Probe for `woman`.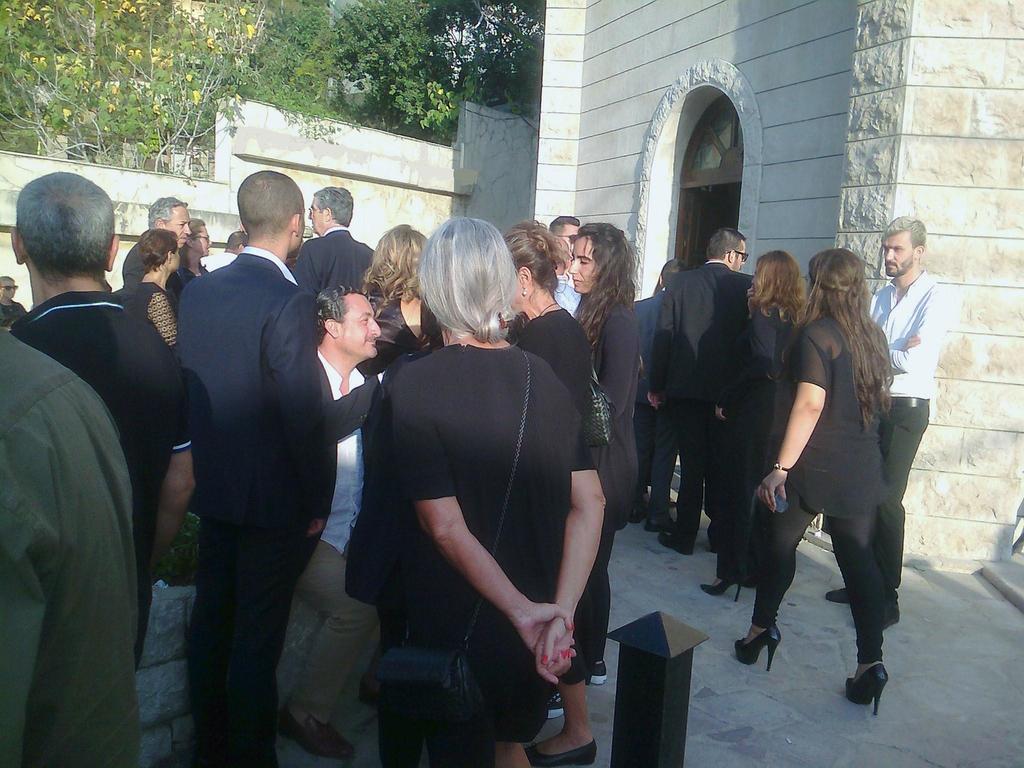
Probe result: <box>697,248,807,602</box>.
